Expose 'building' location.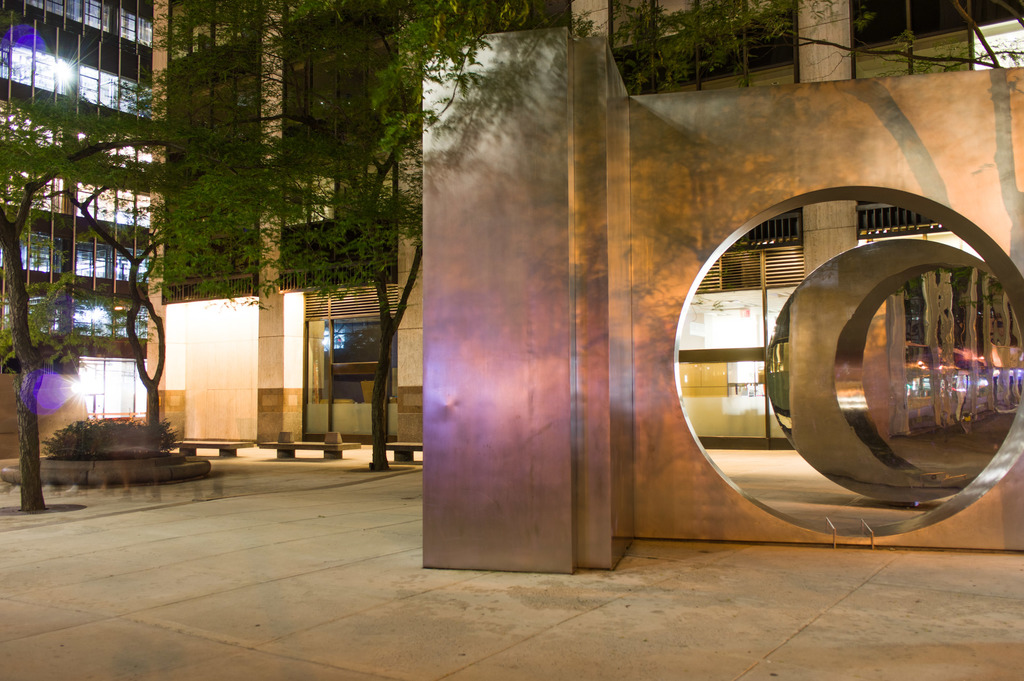
Exposed at bbox=(0, 0, 192, 464).
